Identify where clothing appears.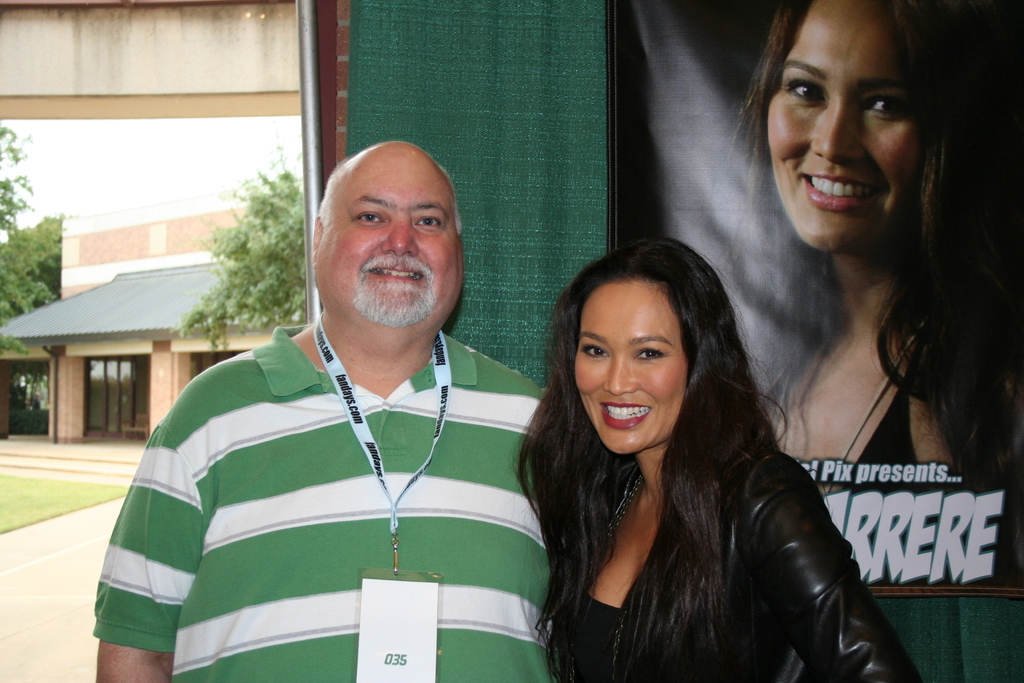
Appears at (x1=124, y1=325, x2=553, y2=679).
